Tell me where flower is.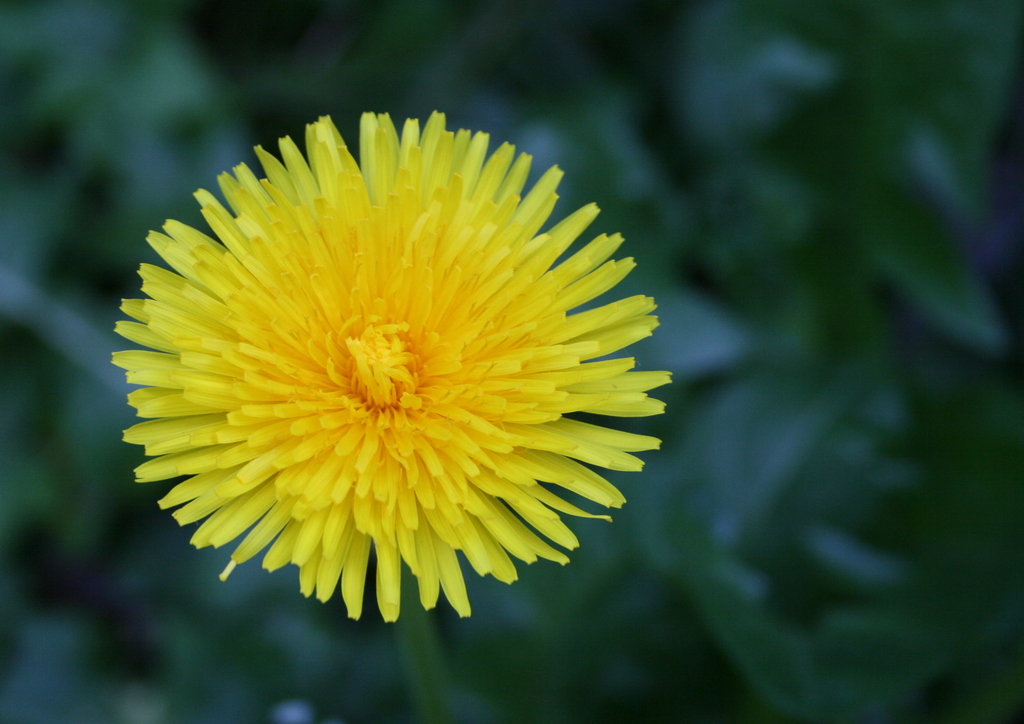
flower is at (x1=113, y1=108, x2=673, y2=627).
